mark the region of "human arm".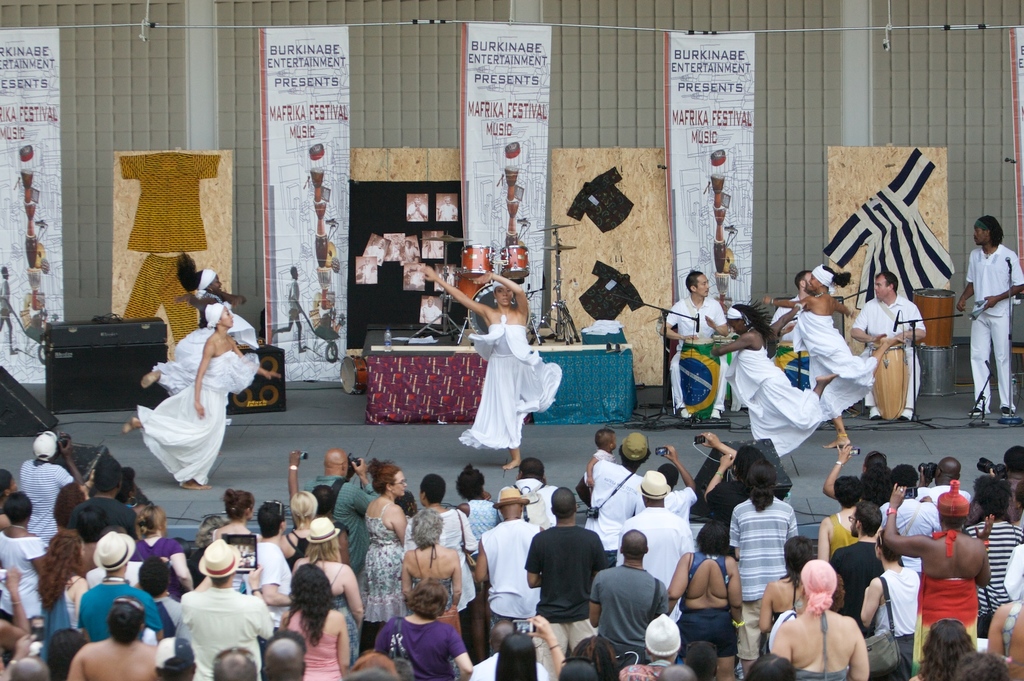
Region: box=[588, 576, 604, 627].
